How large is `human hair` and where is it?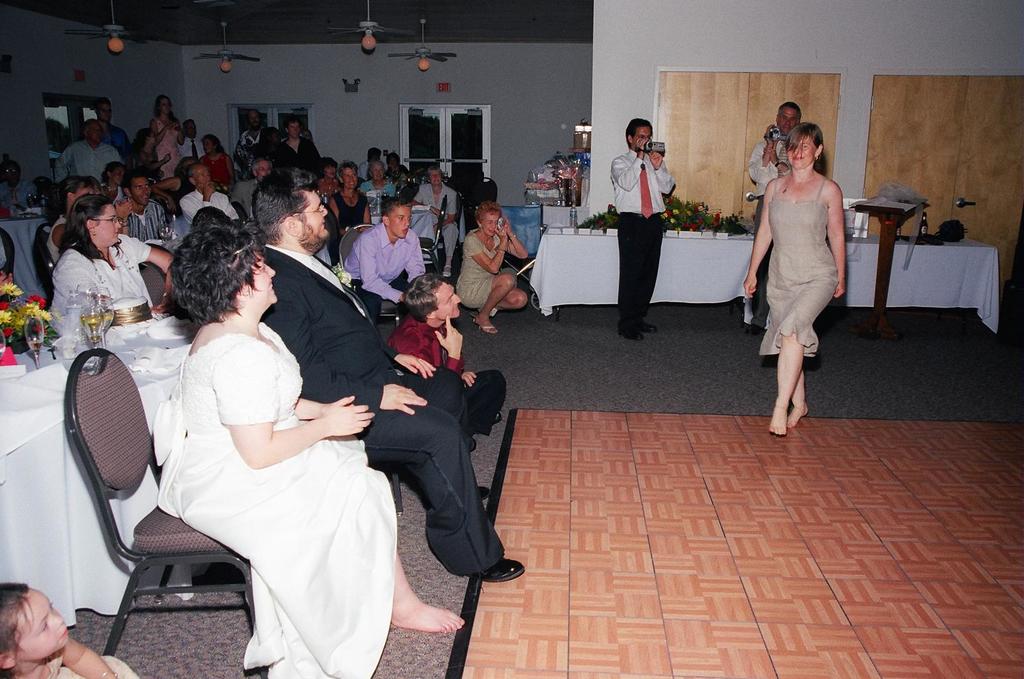
Bounding box: box=[286, 117, 300, 131].
